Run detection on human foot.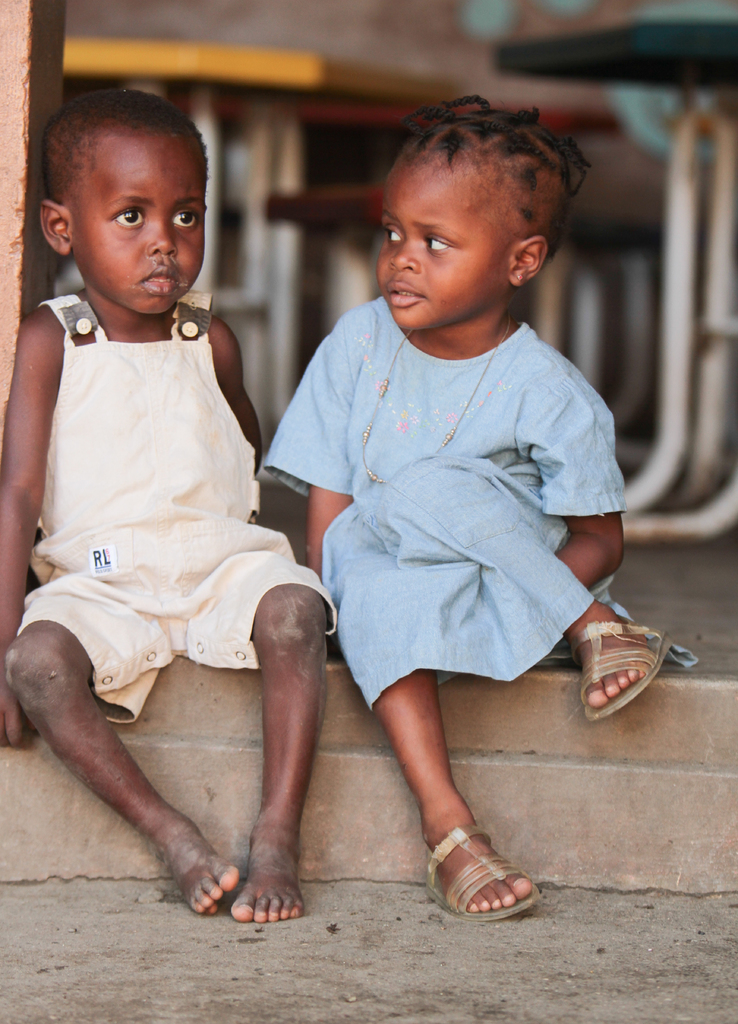
Result: (left=219, top=810, right=304, bottom=927).
